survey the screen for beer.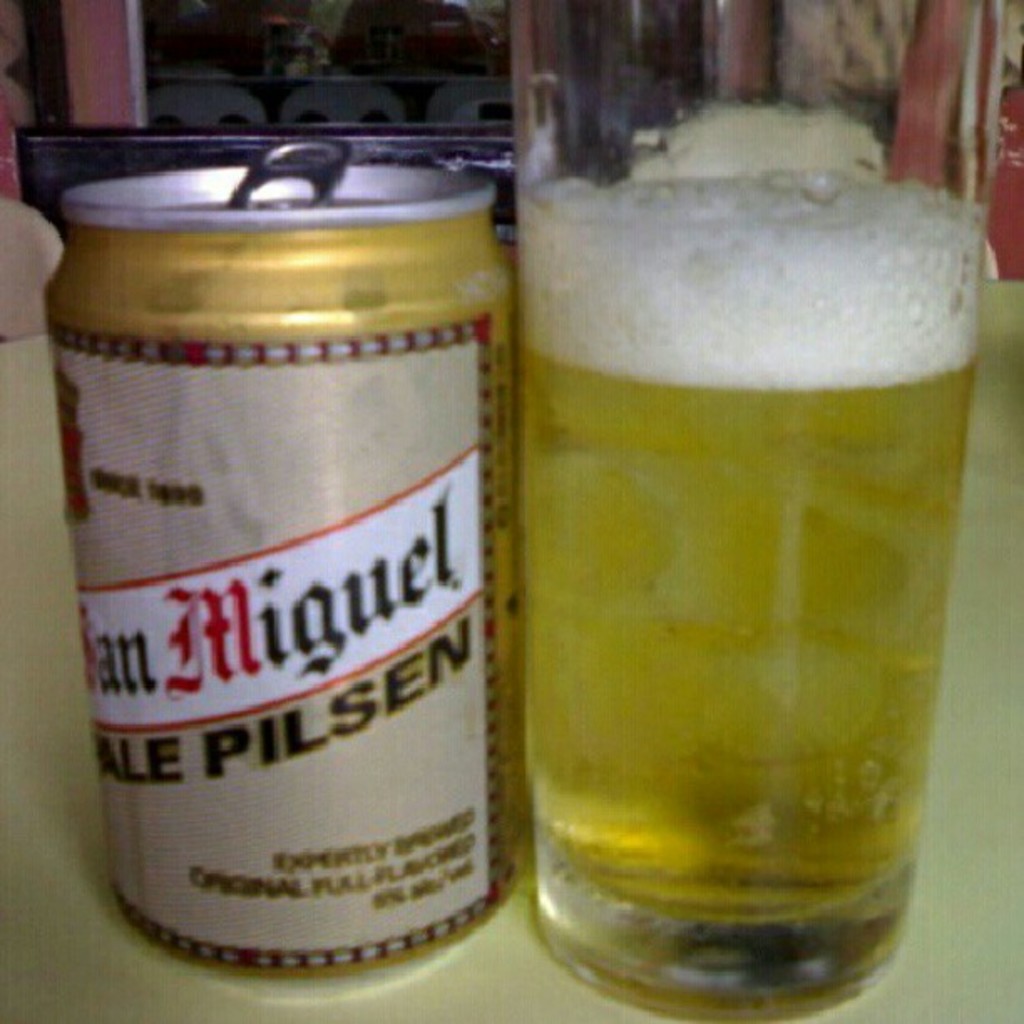
Survey found: [499, 151, 996, 1009].
